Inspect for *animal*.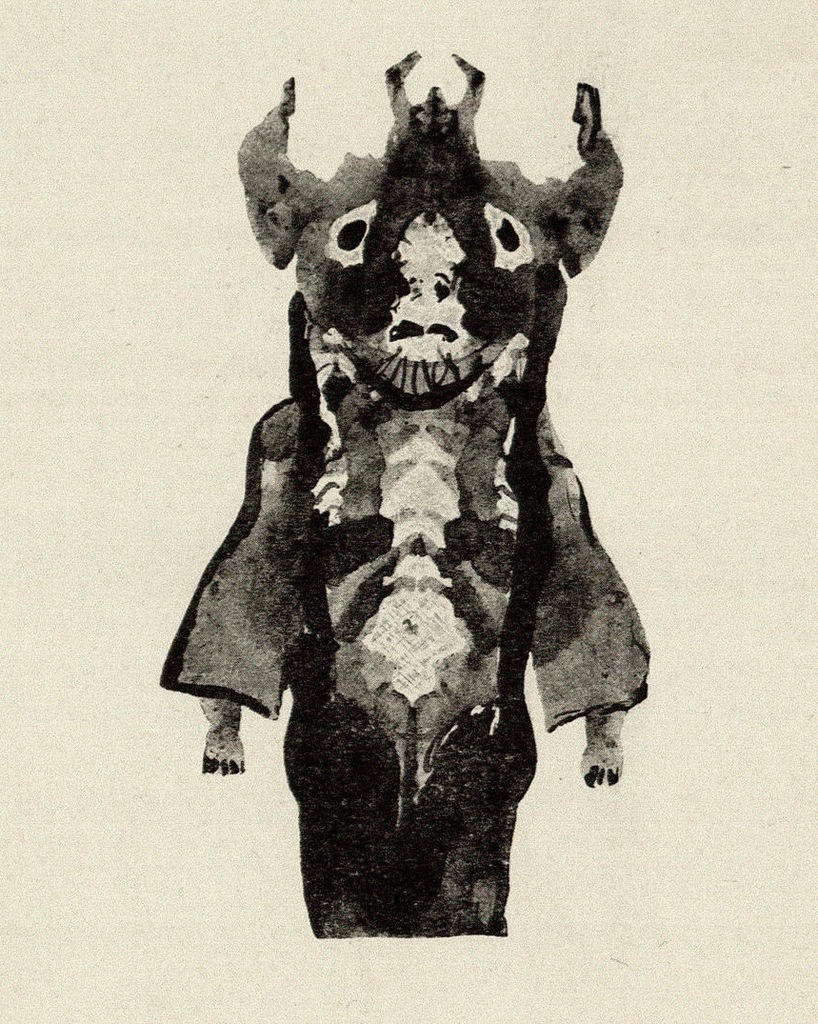
Inspection: BBox(157, 46, 652, 941).
